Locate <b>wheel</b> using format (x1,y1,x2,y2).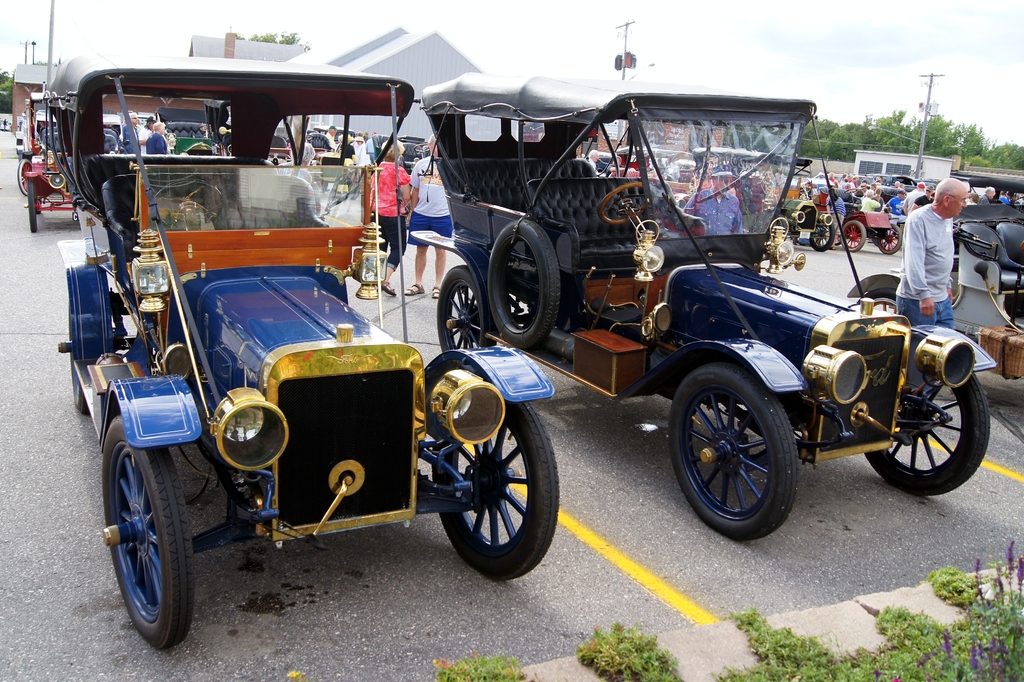
(429,402,562,582).
